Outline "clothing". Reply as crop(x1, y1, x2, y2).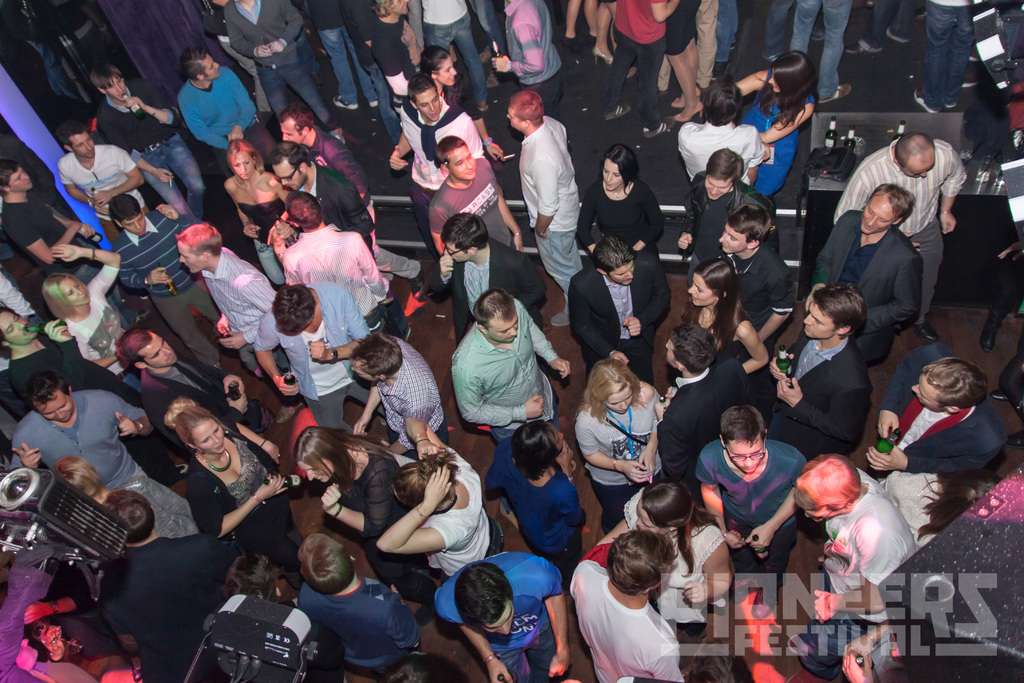
crop(428, 233, 548, 339).
